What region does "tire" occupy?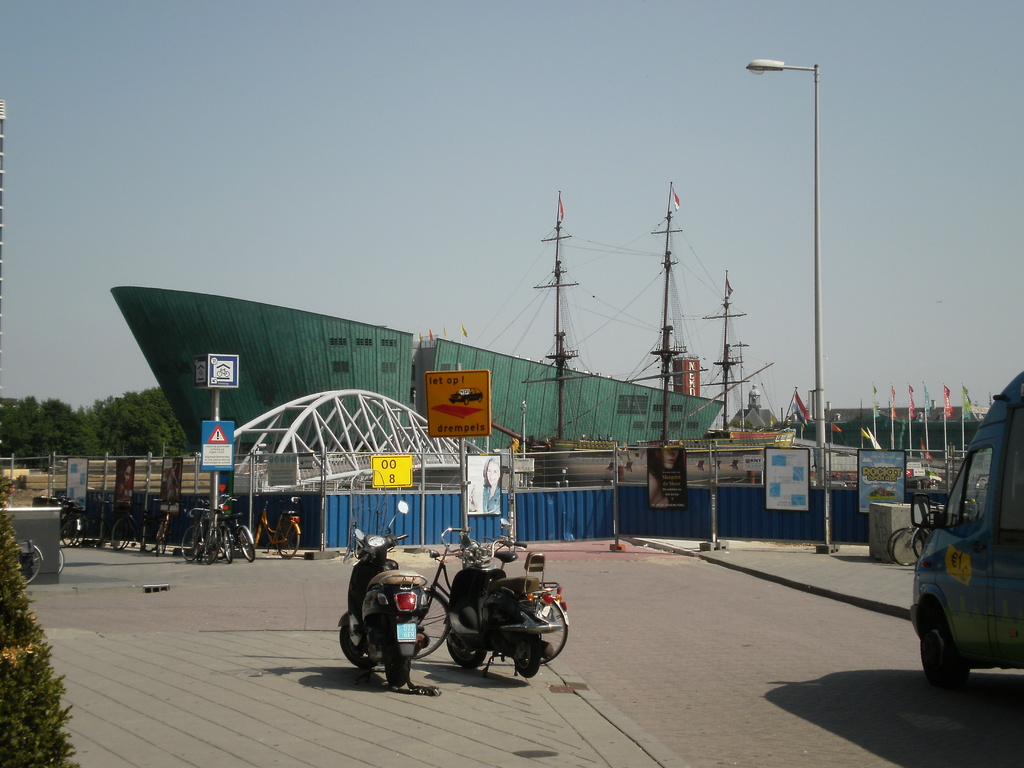
<box>383,638,412,691</box>.
